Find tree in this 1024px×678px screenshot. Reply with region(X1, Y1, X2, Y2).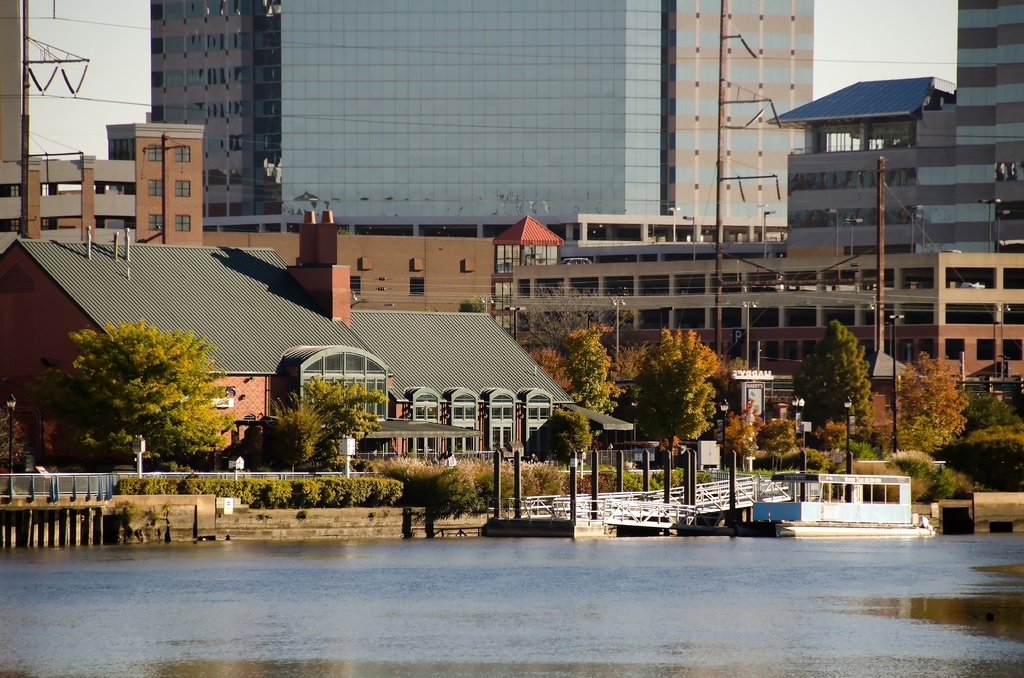
region(793, 318, 873, 431).
